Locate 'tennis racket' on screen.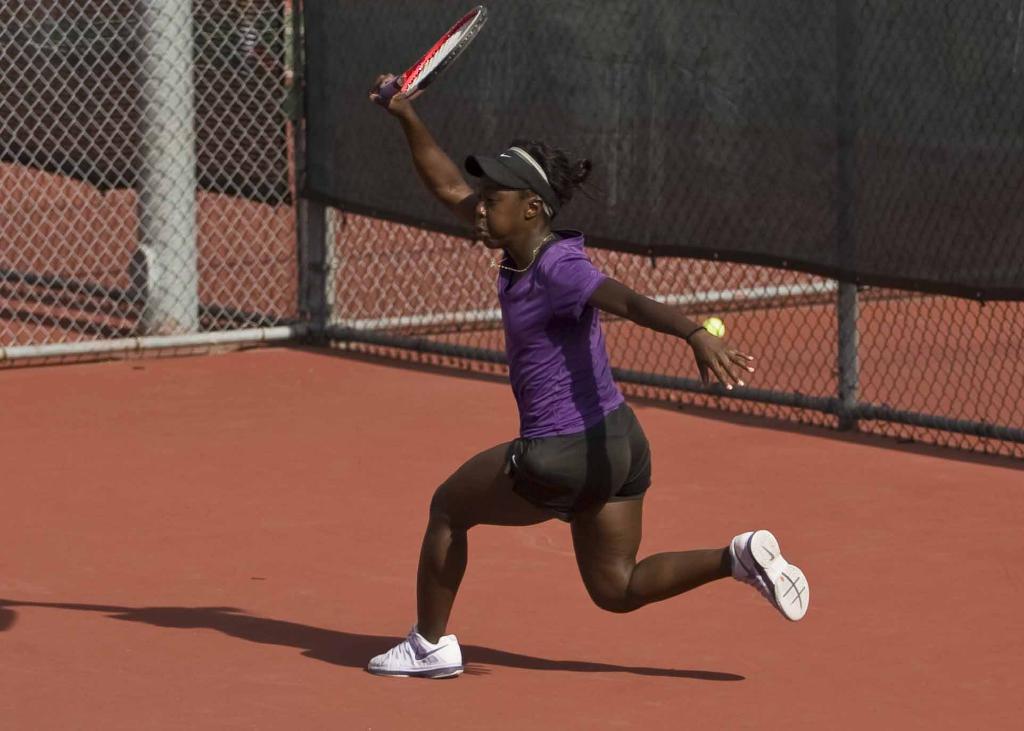
On screen at select_region(375, 3, 489, 106).
